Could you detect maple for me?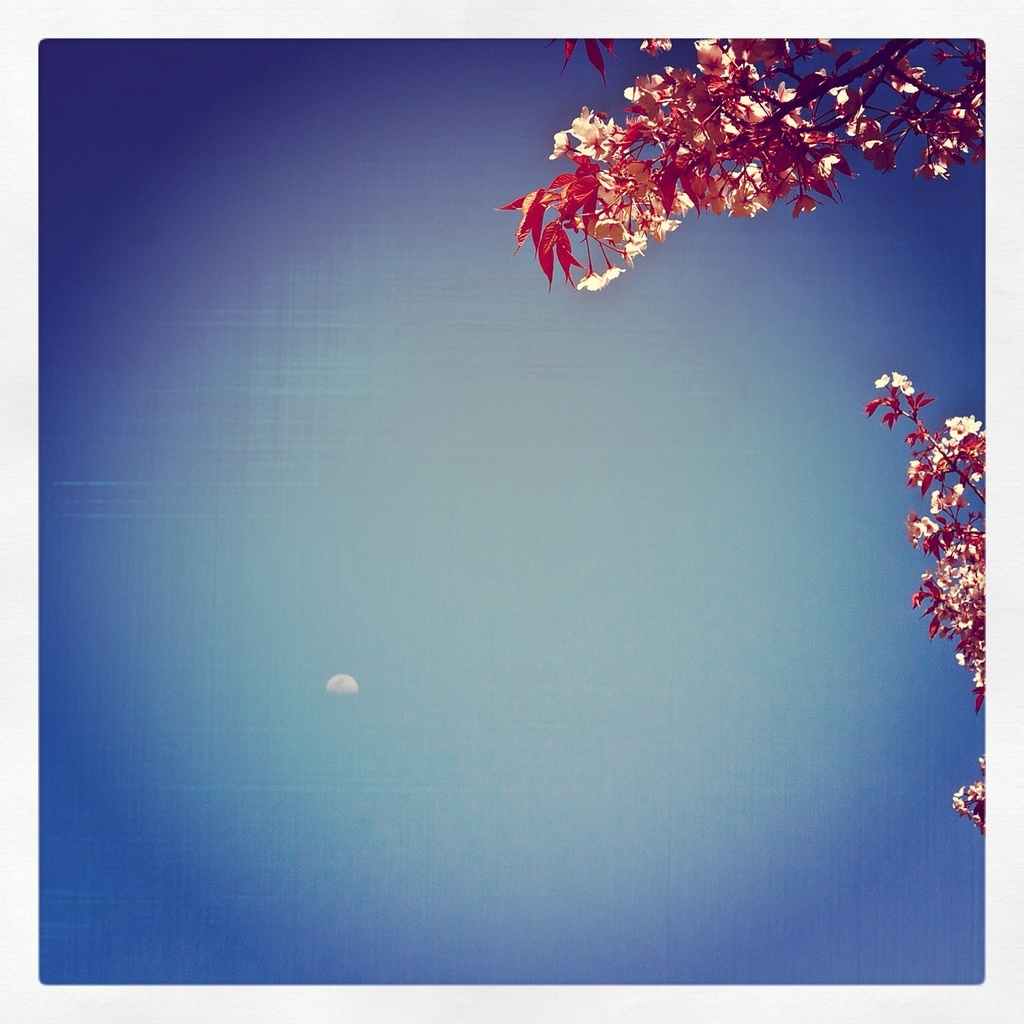
Detection result: Rect(858, 372, 980, 834).
